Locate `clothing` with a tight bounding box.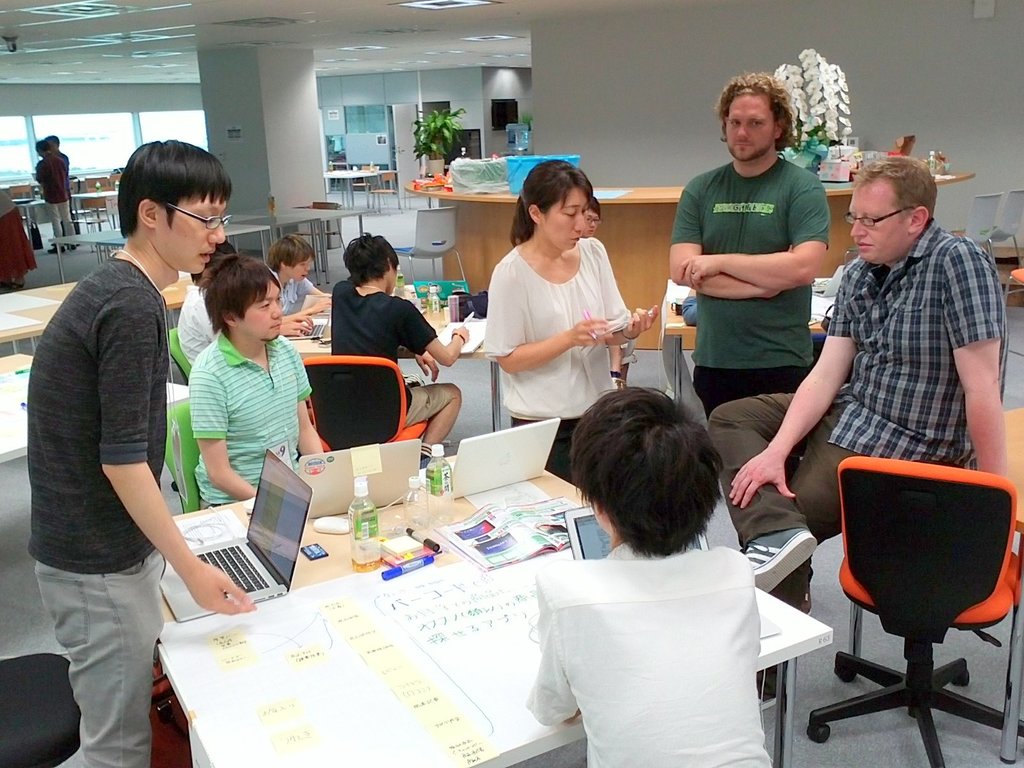
Rect(186, 331, 312, 508).
